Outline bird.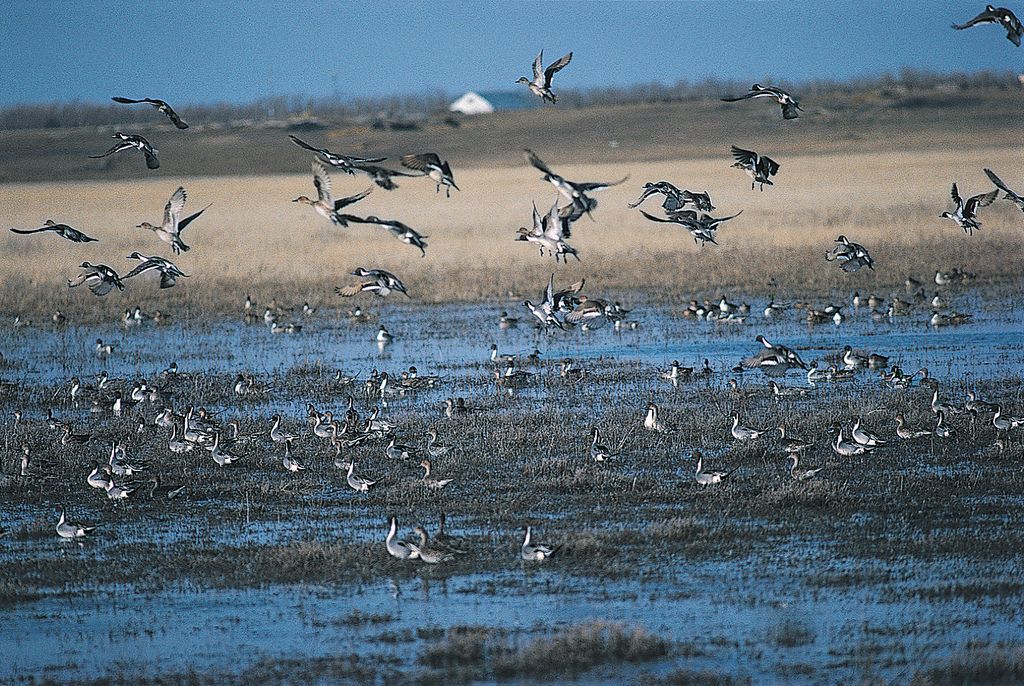
Outline: {"x1": 661, "y1": 362, "x2": 693, "y2": 382}.
